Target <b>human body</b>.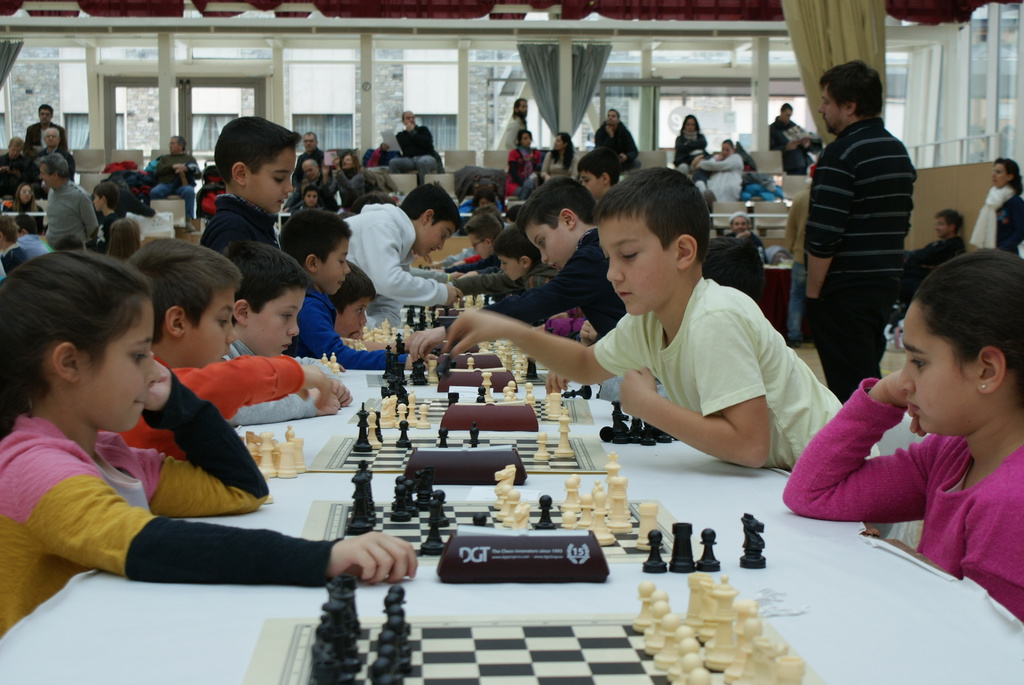
Target region: box=[972, 184, 1023, 255].
